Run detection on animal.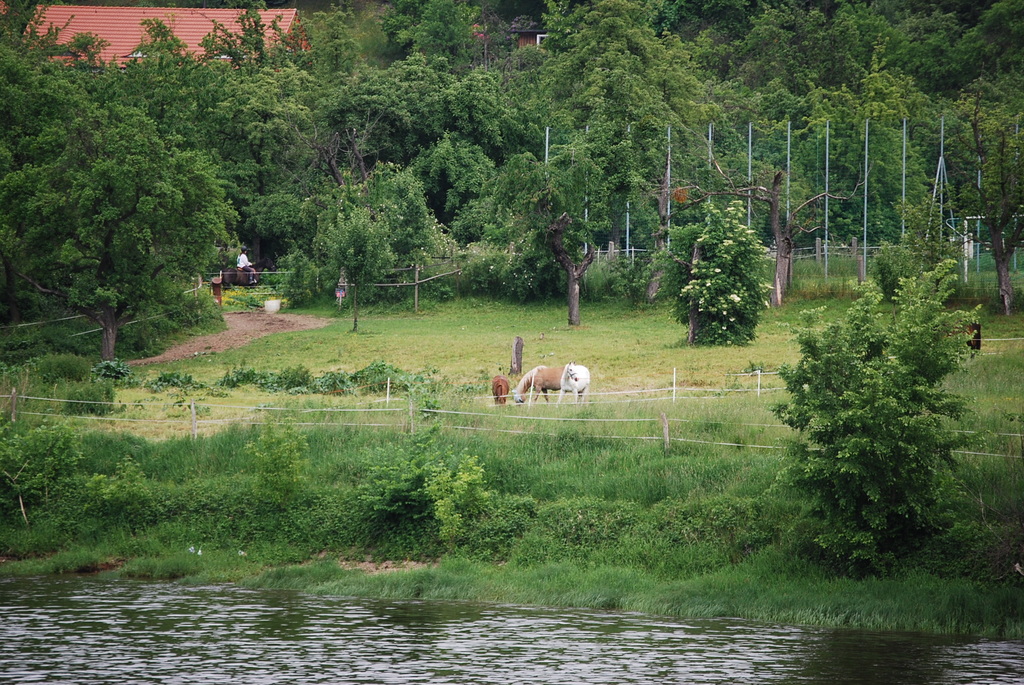
Result: bbox=[488, 373, 515, 407].
